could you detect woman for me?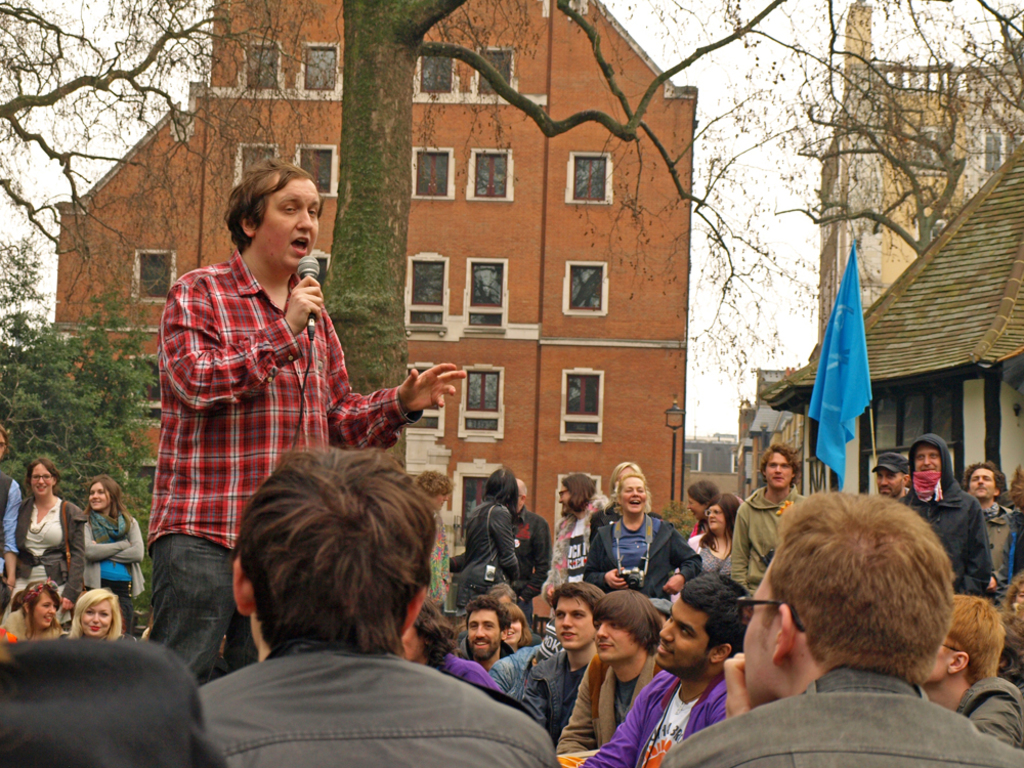
Detection result: [left=578, top=470, right=702, bottom=620].
